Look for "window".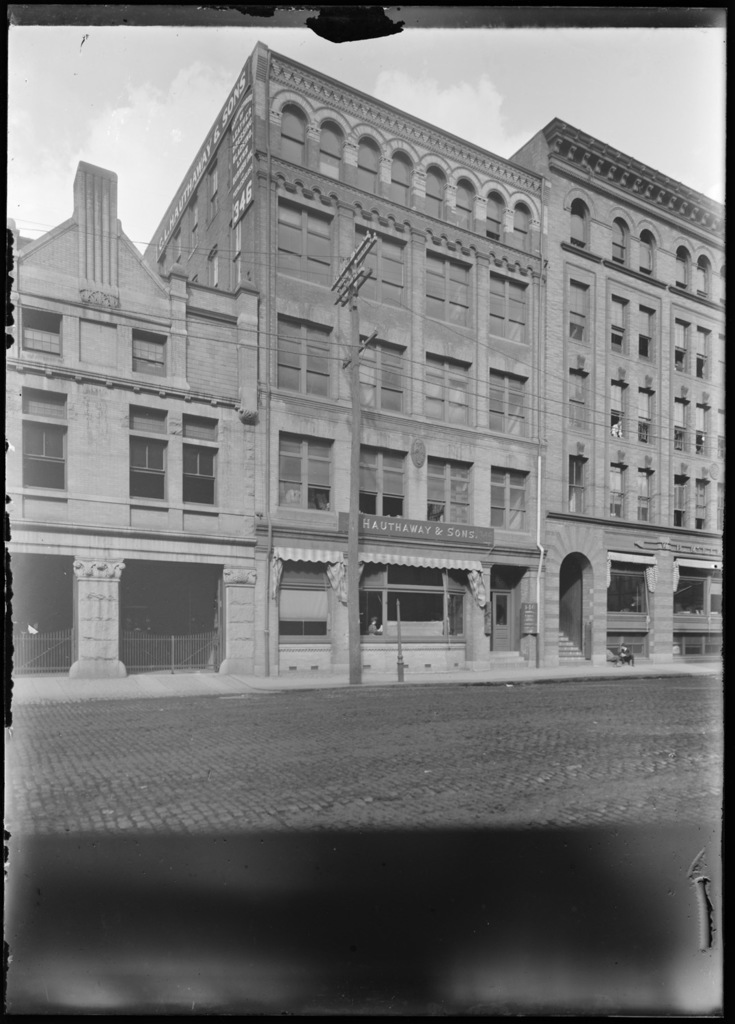
Found: (571,439,587,512).
